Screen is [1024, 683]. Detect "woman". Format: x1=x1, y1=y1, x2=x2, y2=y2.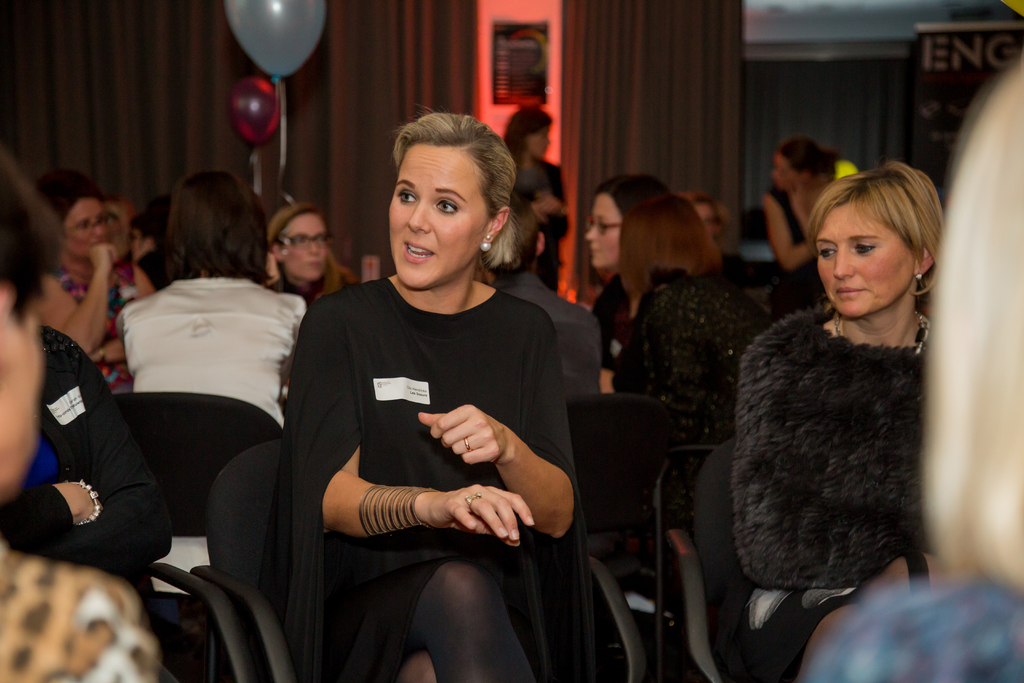
x1=733, y1=152, x2=945, y2=682.
